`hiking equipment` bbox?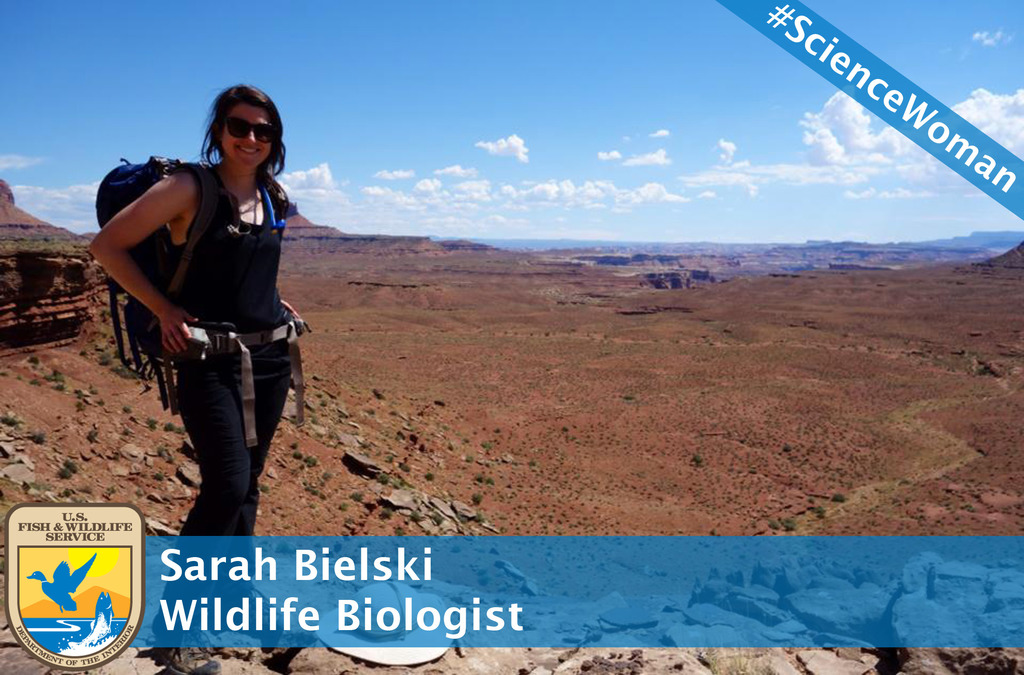
83,153,328,403
